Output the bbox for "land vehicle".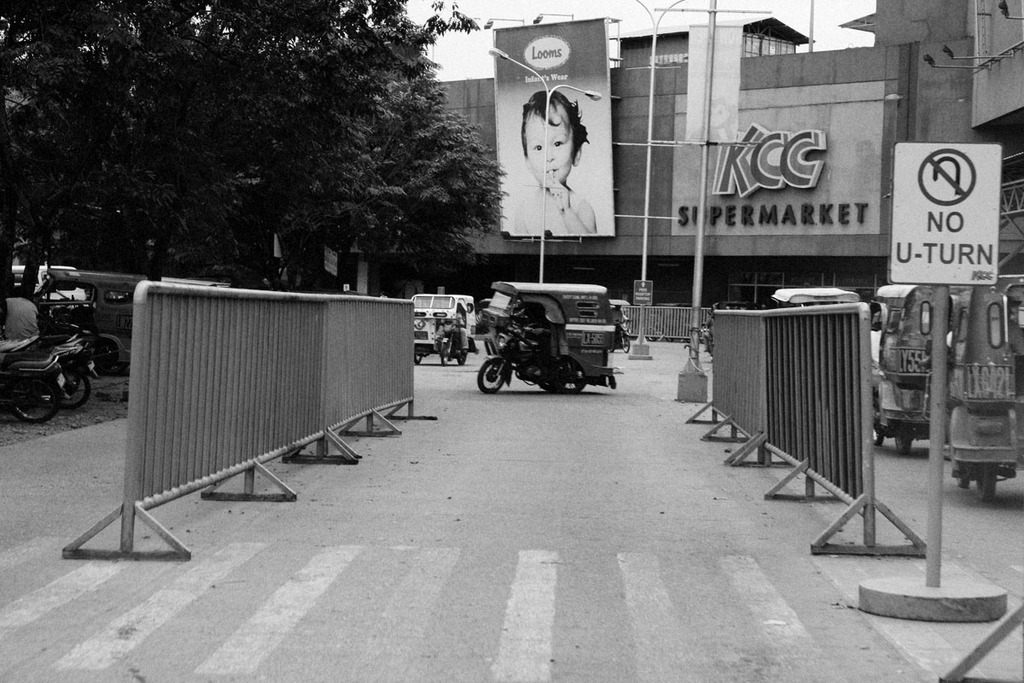
x1=25 y1=266 x2=155 y2=371.
